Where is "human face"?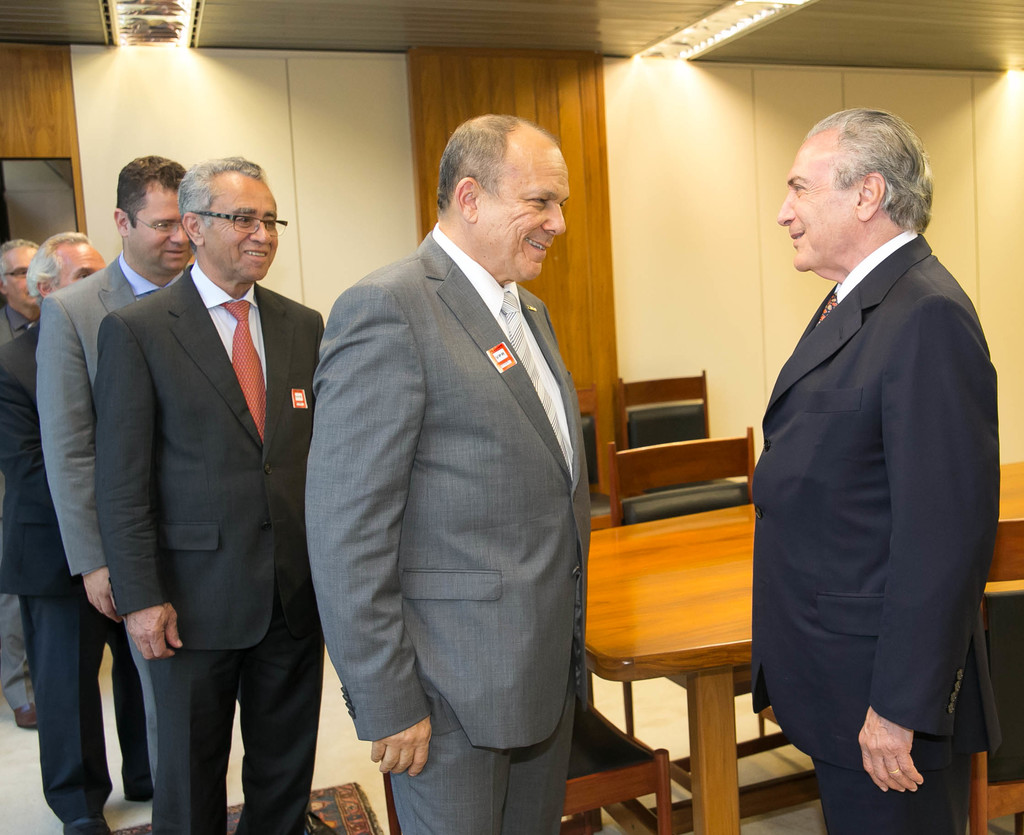
l=478, t=128, r=574, b=283.
